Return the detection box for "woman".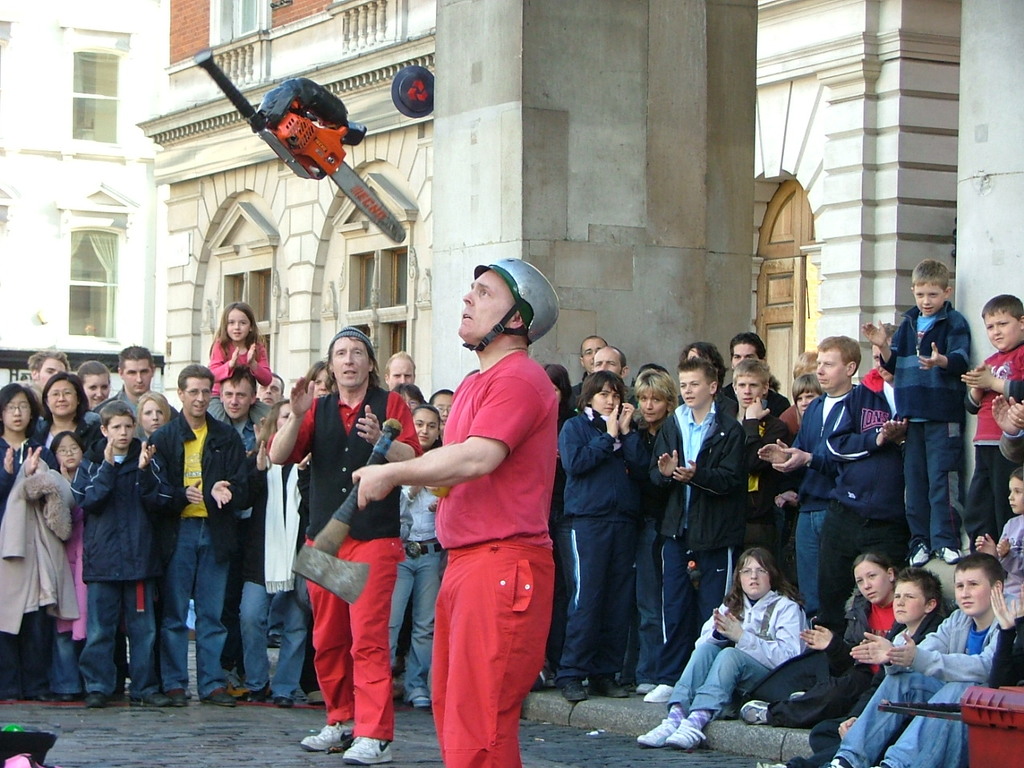
(left=32, top=376, right=104, bottom=700).
